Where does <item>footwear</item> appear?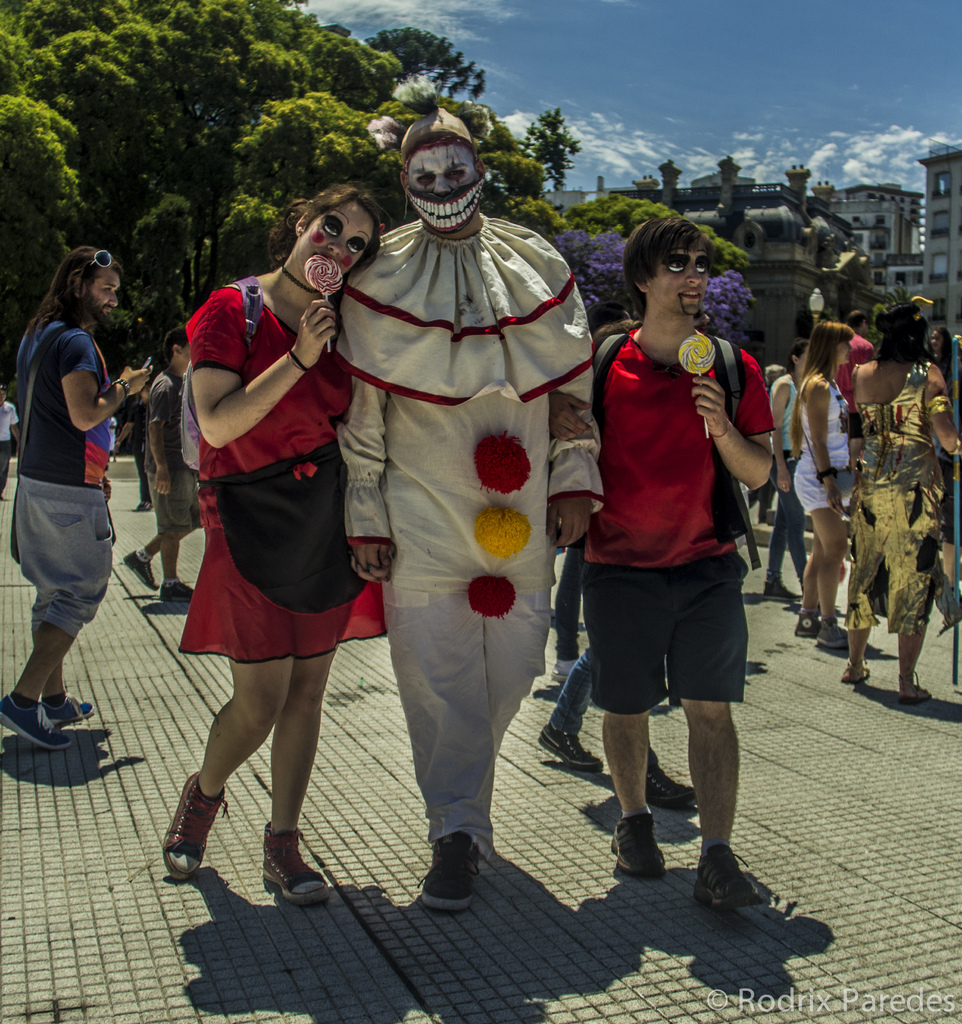
Appears at bbox(44, 687, 93, 725).
